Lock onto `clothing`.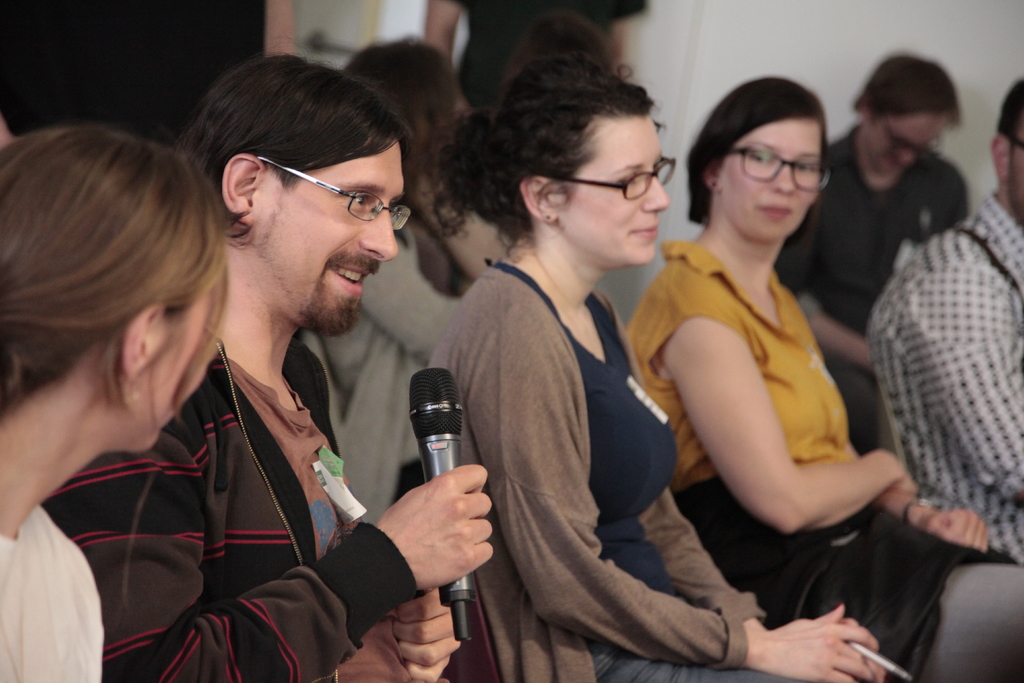
Locked: bbox=[775, 126, 973, 457].
